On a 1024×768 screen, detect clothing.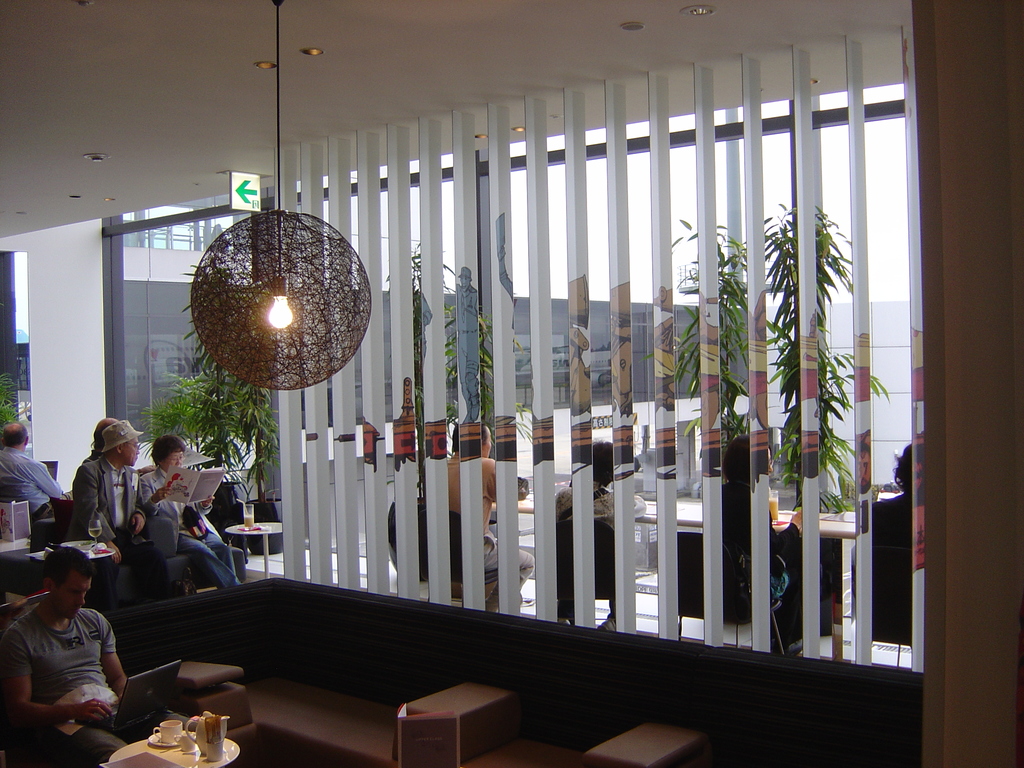
(x1=547, y1=482, x2=628, y2=528).
